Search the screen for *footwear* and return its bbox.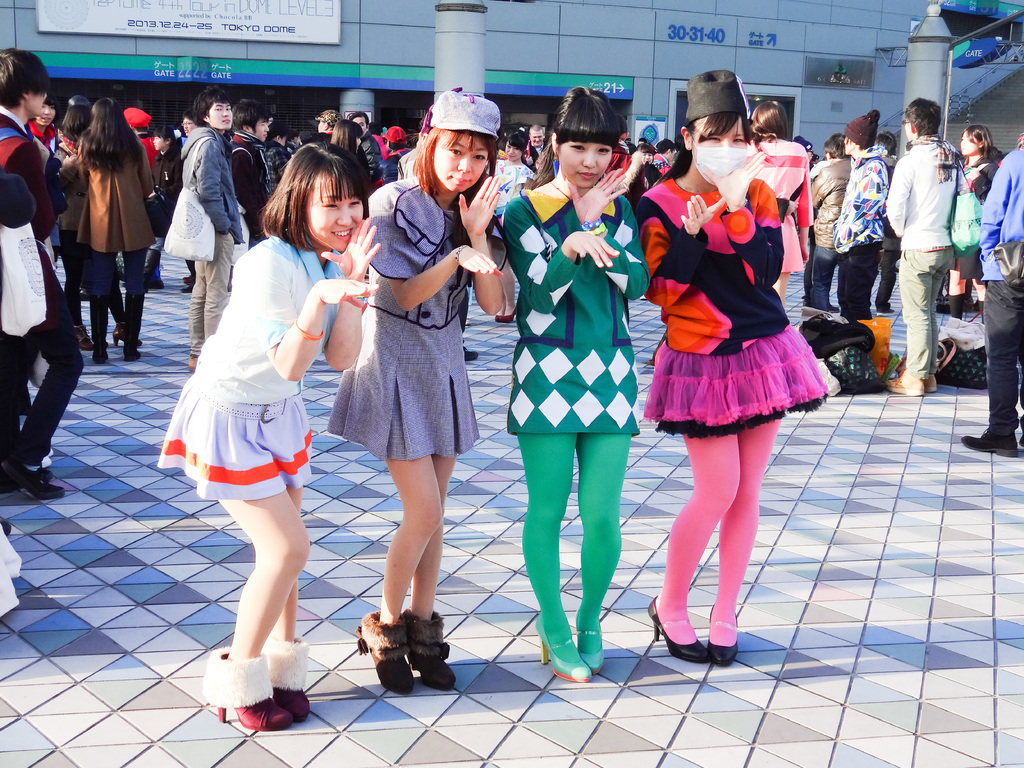
Found: [93,351,111,364].
